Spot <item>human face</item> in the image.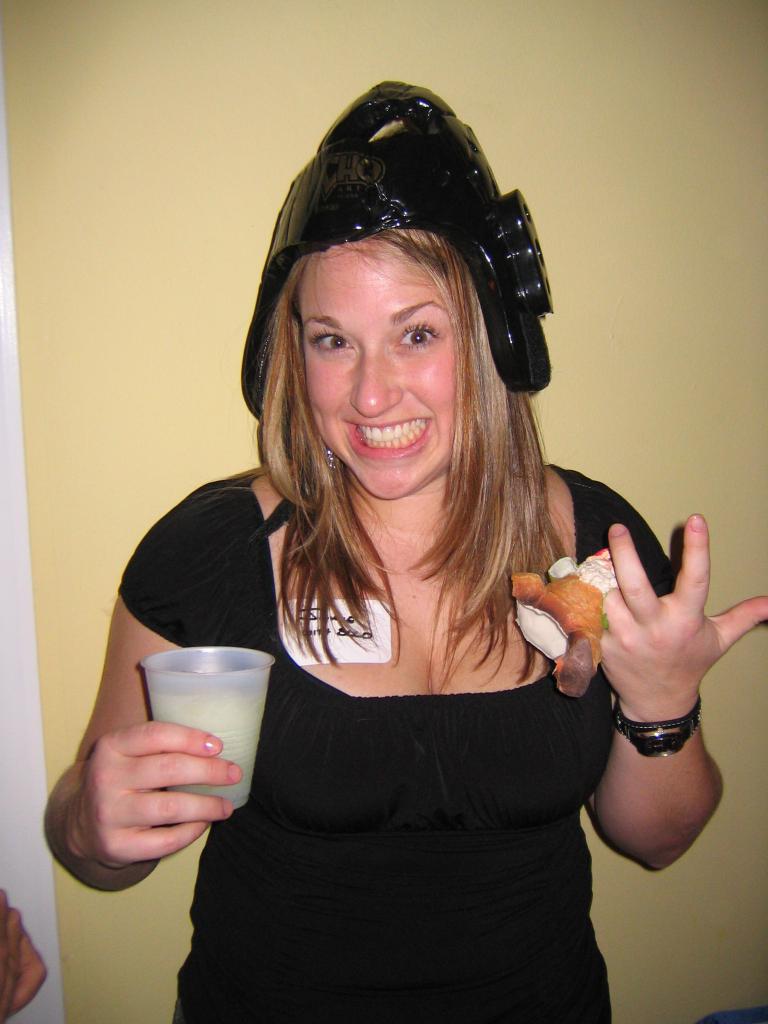
<item>human face</item> found at 294:232:458:495.
